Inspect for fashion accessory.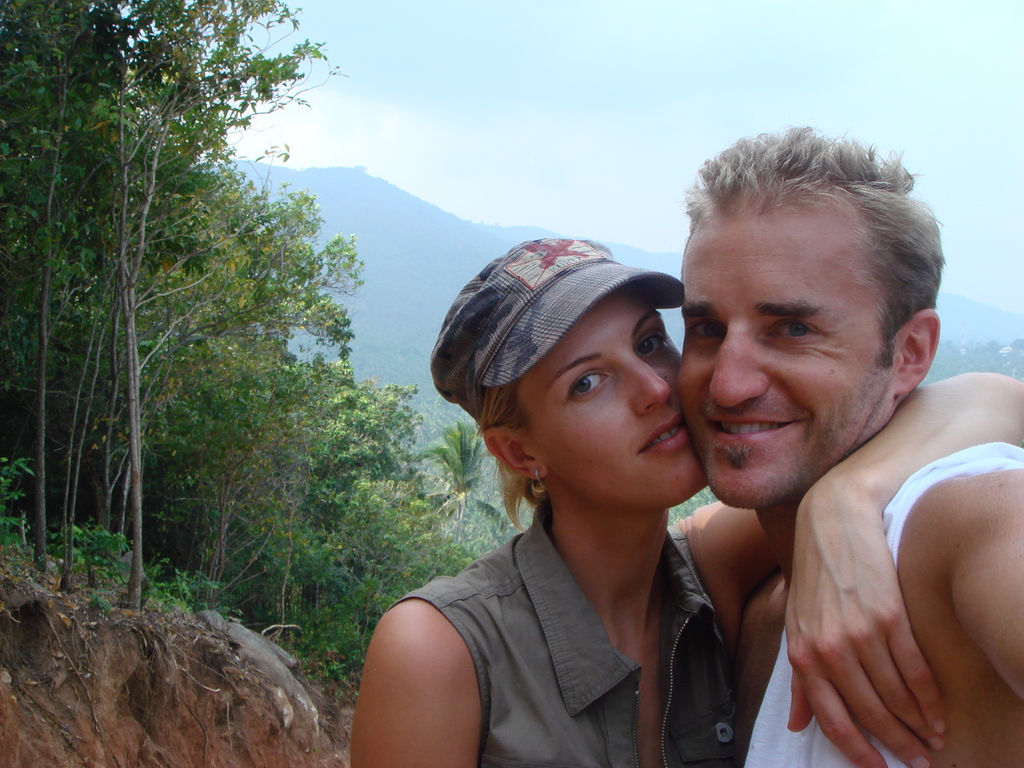
Inspection: l=525, t=467, r=552, b=498.
